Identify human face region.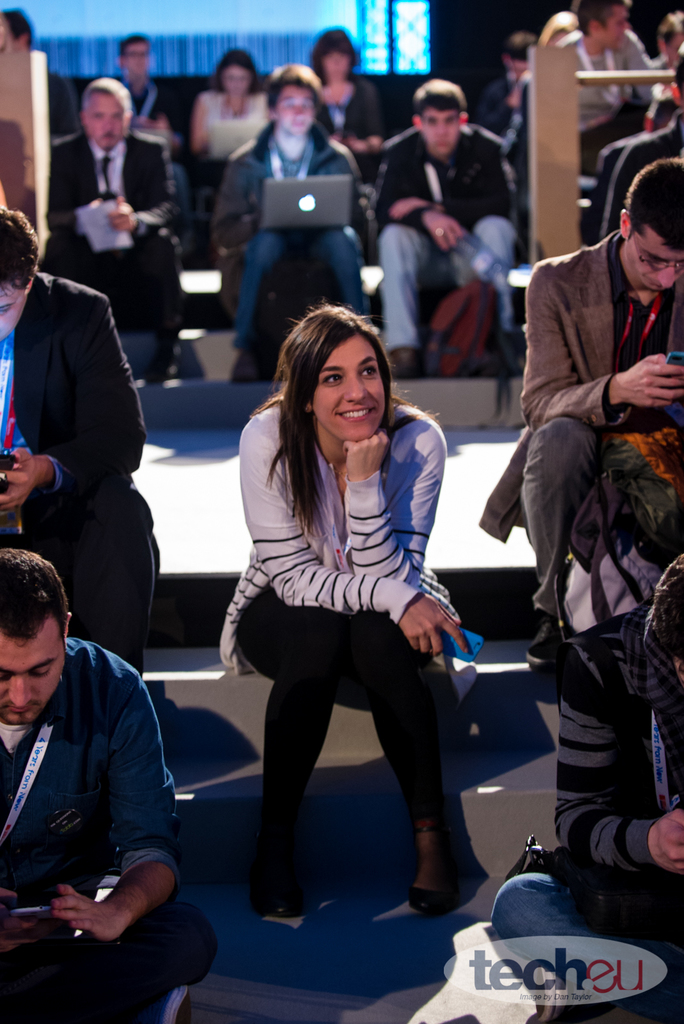
Region: left=627, top=220, right=683, bottom=293.
